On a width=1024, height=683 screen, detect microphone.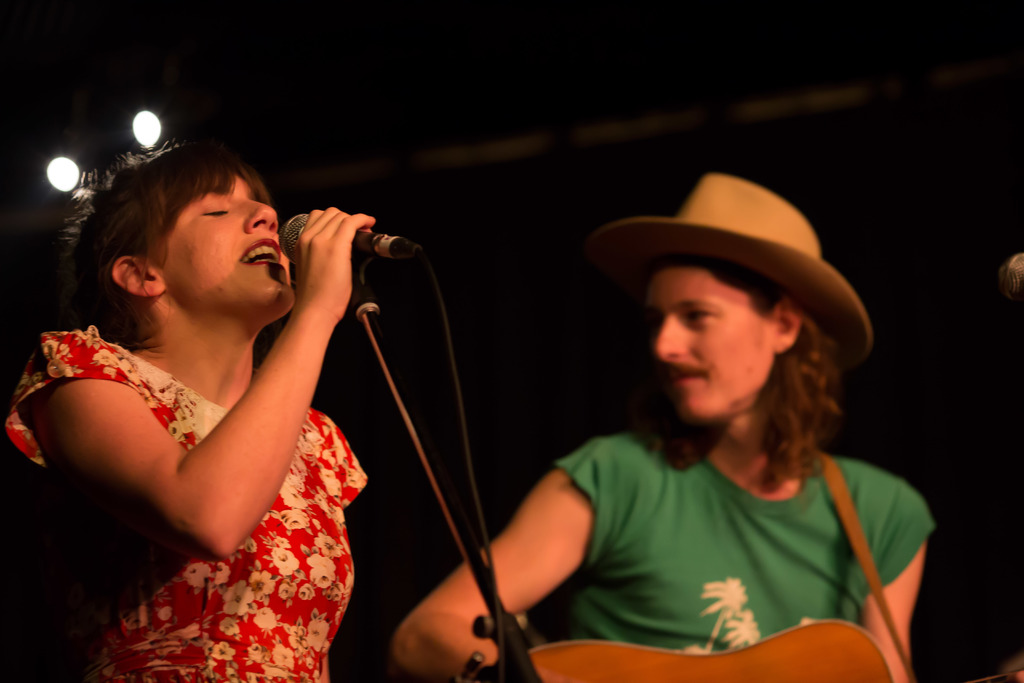
[left=275, top=212, right=424, bottom=268].
